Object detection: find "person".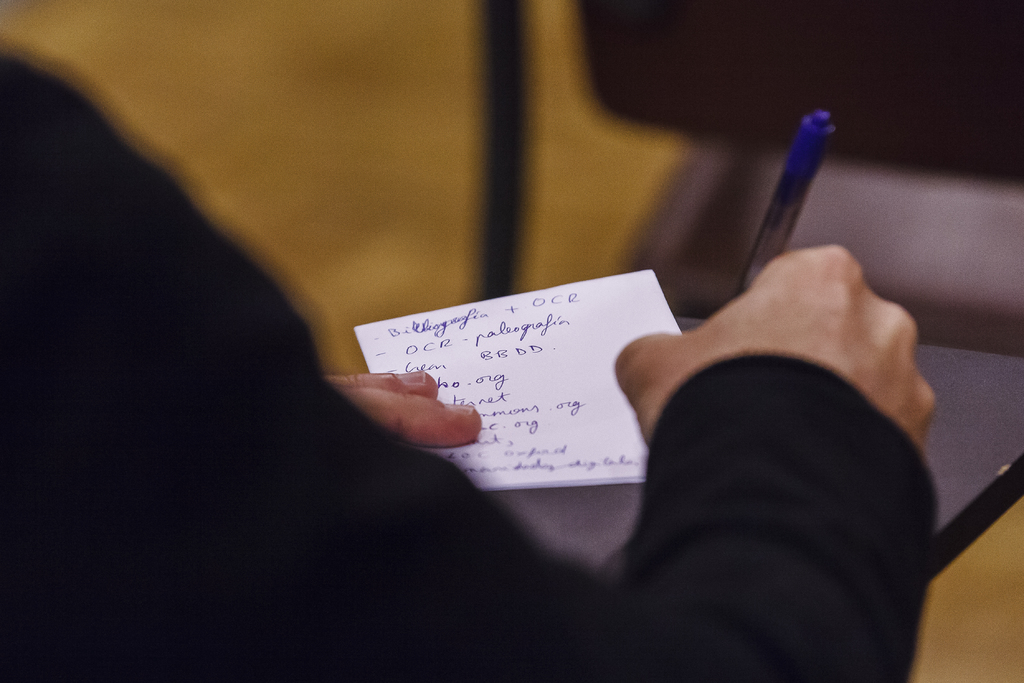
left=3, top=40, right=941, bottom=682.
